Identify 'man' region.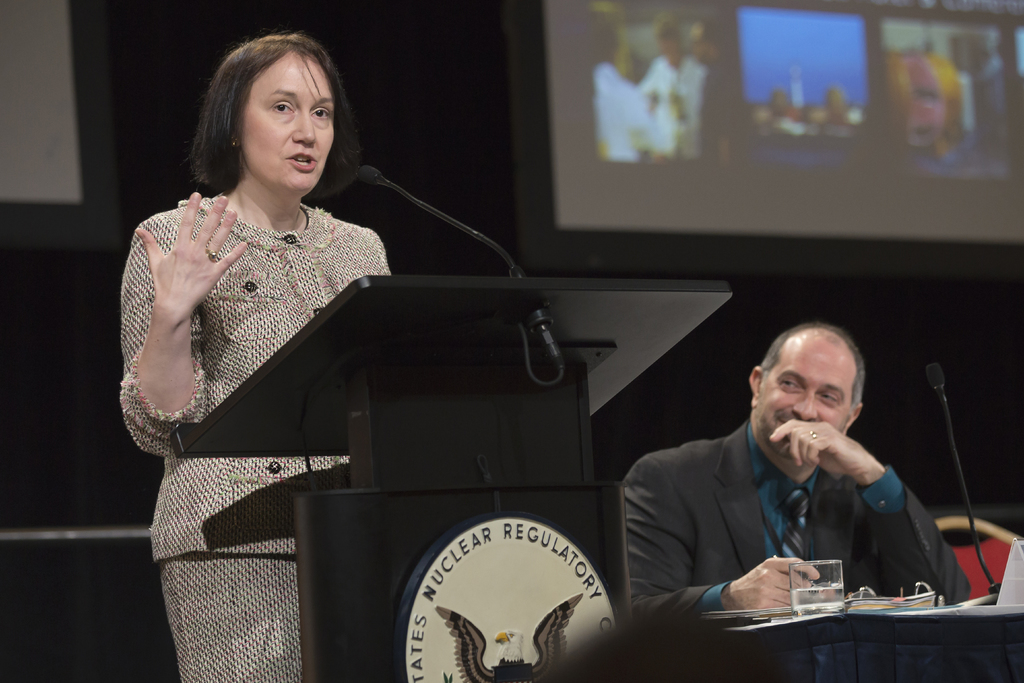
Region: <region>620, 322, 972, 631</region>.
